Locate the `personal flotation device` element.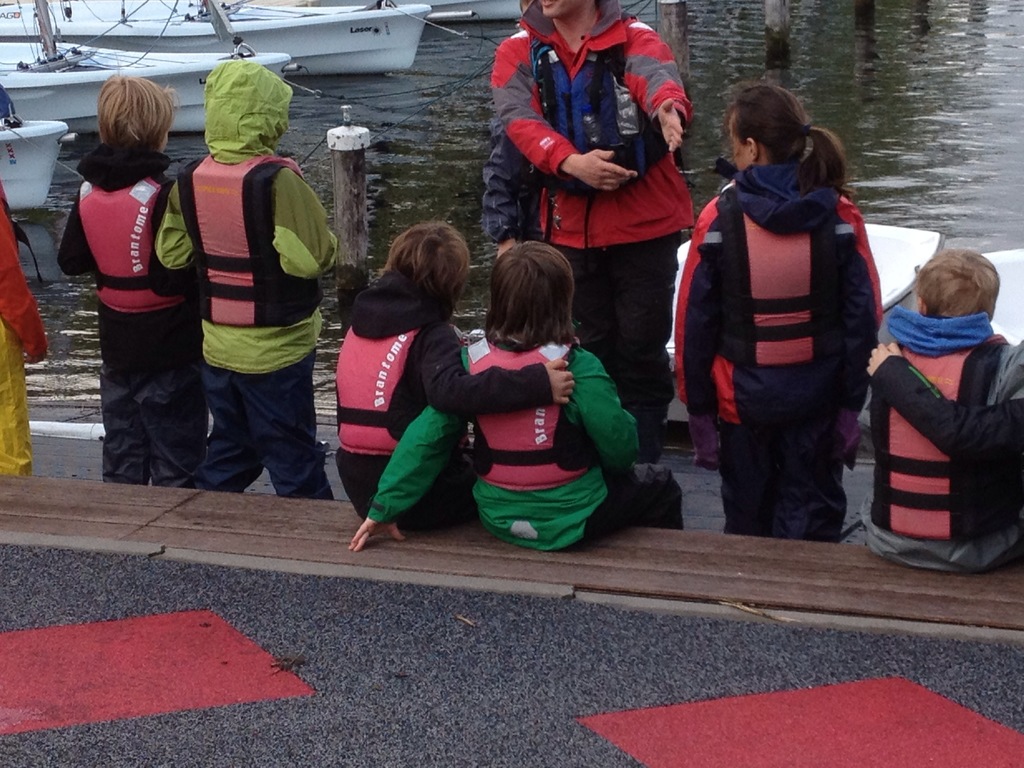
Element bbox: x1=867 y1=308 x2=999 y2=548.
